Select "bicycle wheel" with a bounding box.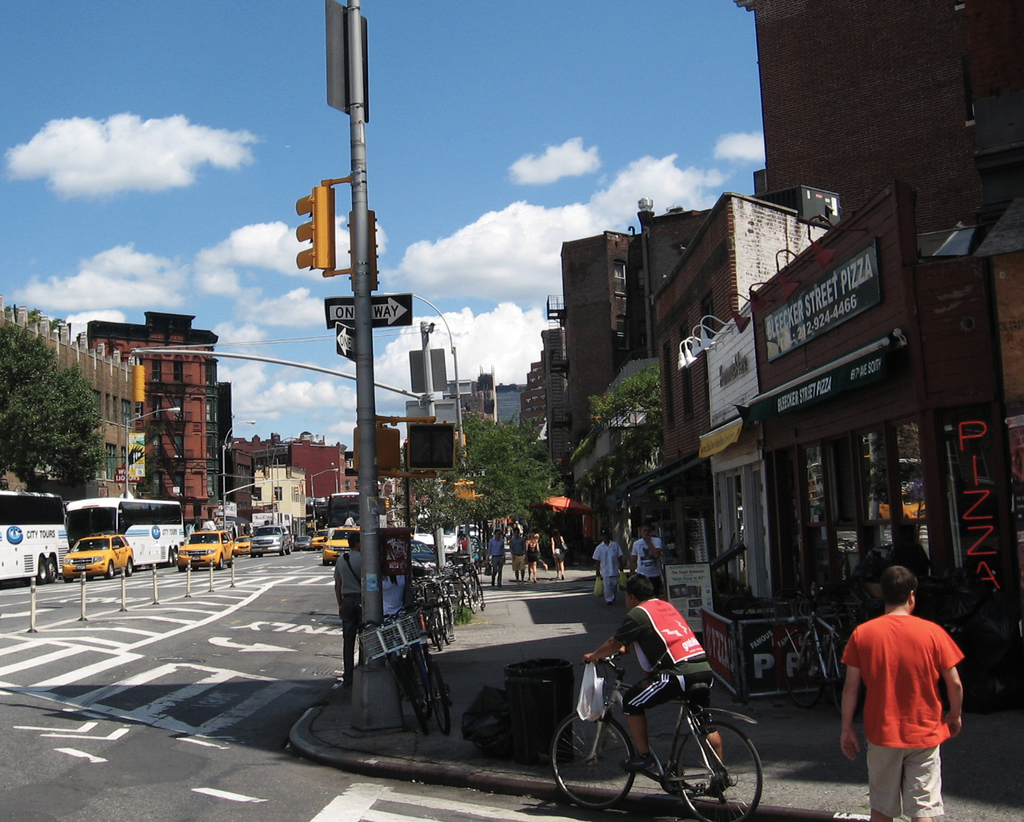
<box>402,656,432,730</box>.
